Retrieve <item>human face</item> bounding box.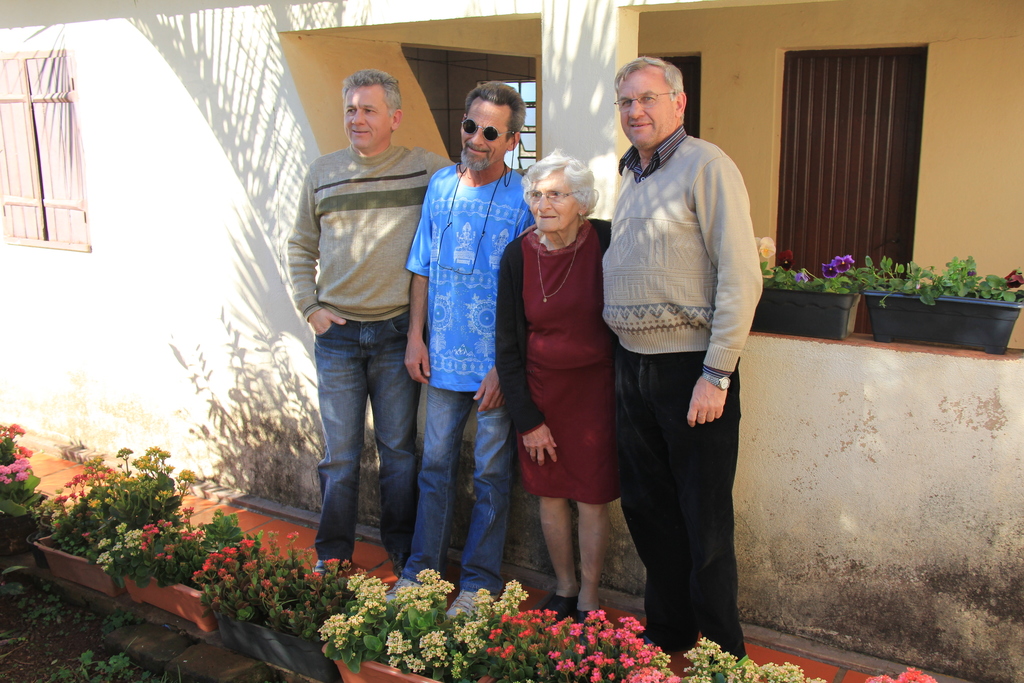
Bounding box: (left=528, top=169, right=579, bottom=225).
